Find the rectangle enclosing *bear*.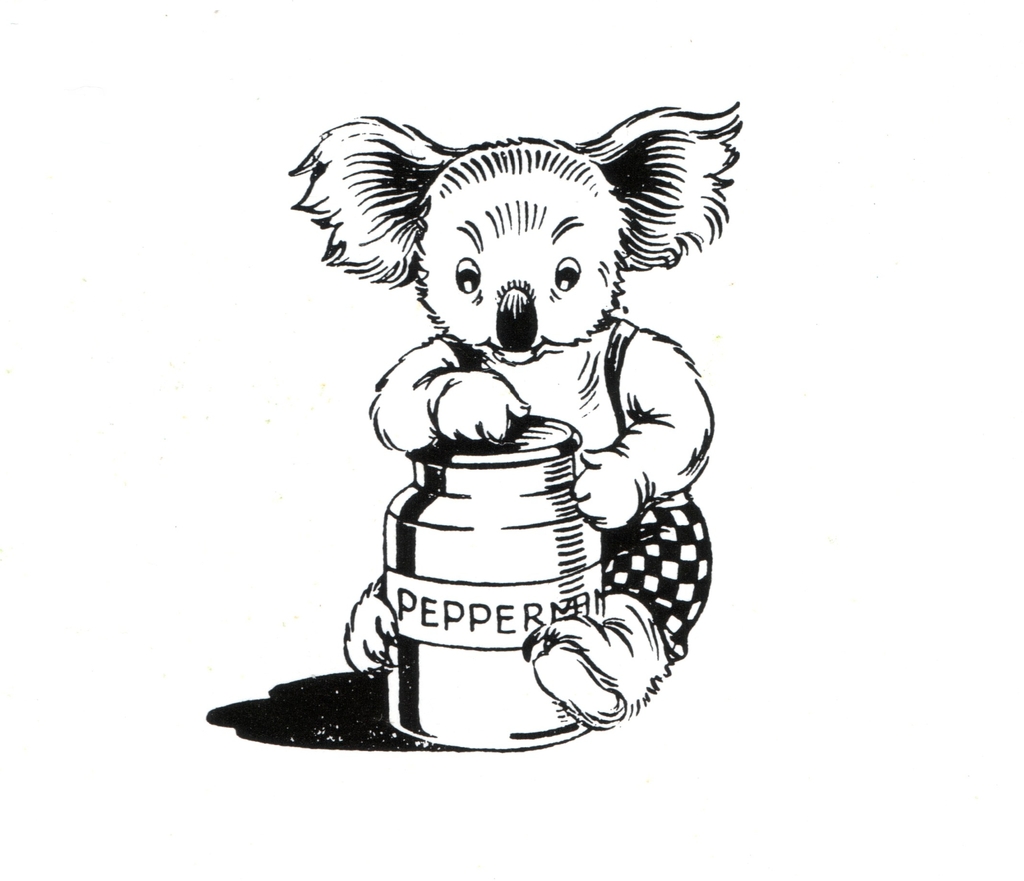
287:101:740:731.
